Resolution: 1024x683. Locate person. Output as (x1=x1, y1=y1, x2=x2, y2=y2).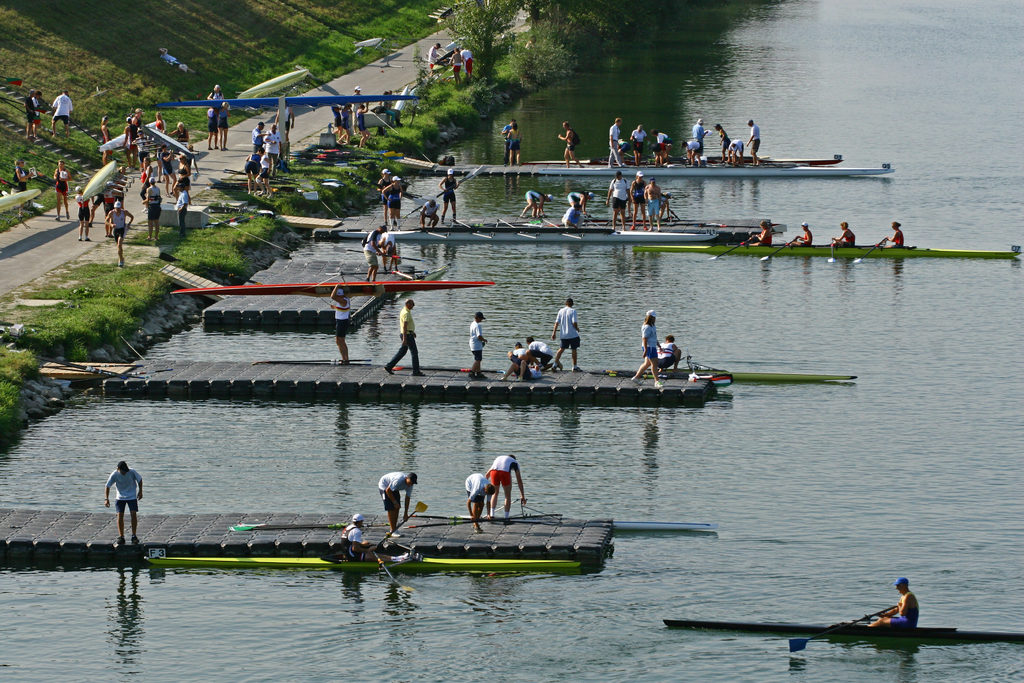
(x1=388, y1=175, x2=404, y2=229).
